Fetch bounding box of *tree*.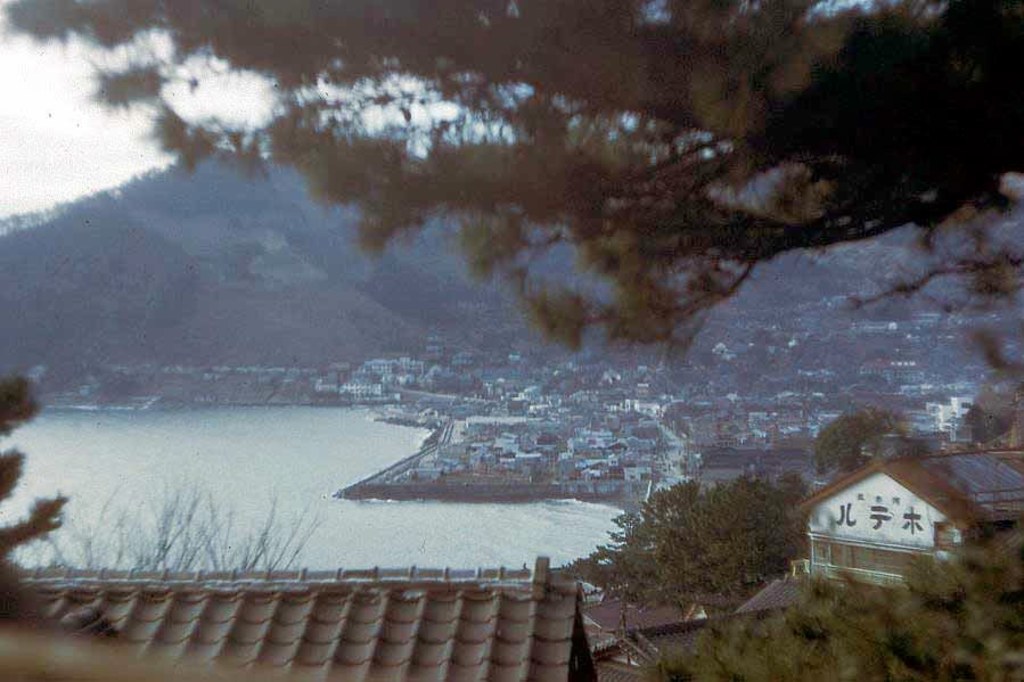
Bbox: <box>557,466,830,613</box>.
